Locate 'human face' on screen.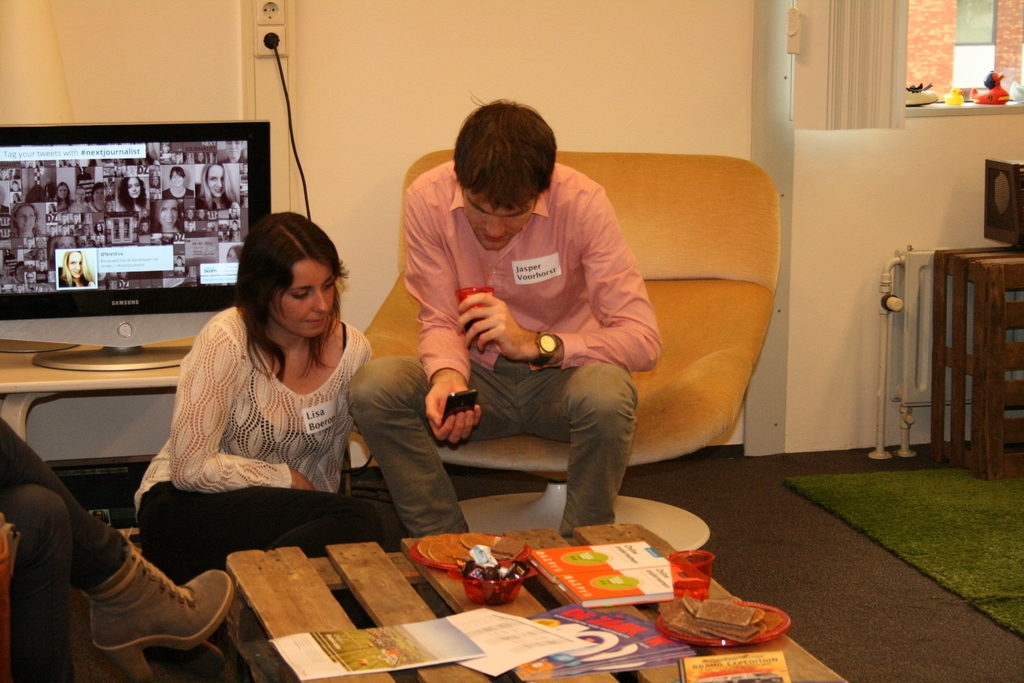
On screen at region(65, 253, 83, 275).
